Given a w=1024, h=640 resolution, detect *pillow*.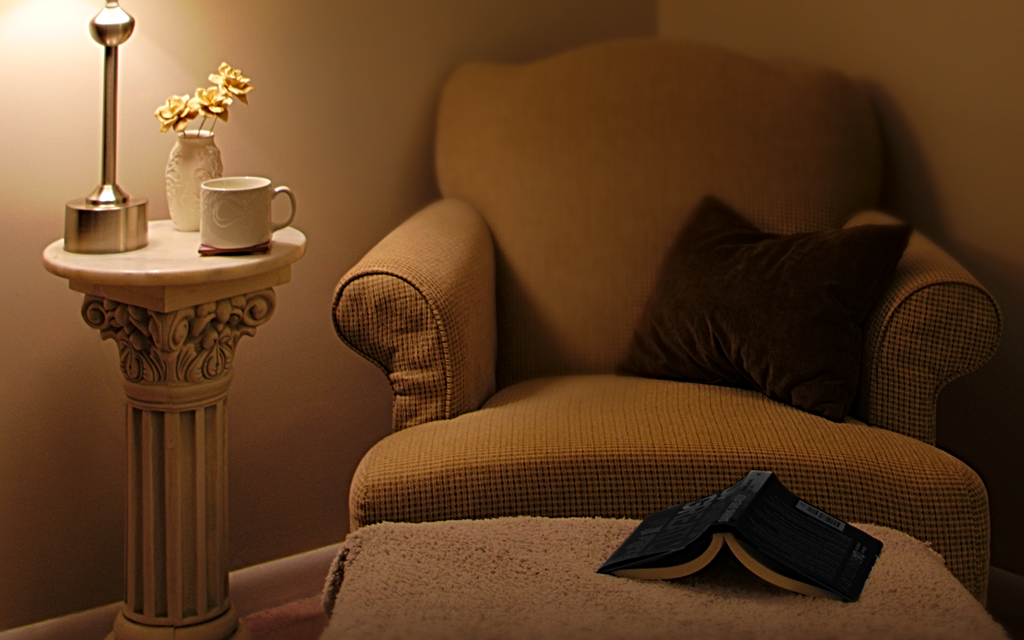
(left=609, top=177, right=964, bottom=413).
